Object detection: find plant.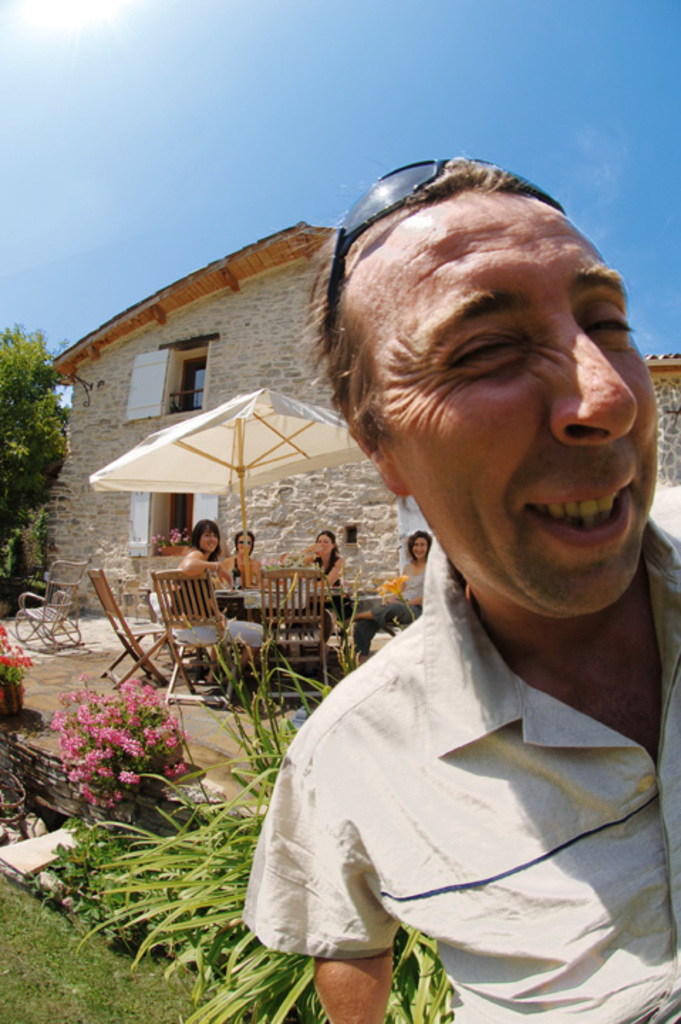
bbox=[33, 670, 191, 825].
